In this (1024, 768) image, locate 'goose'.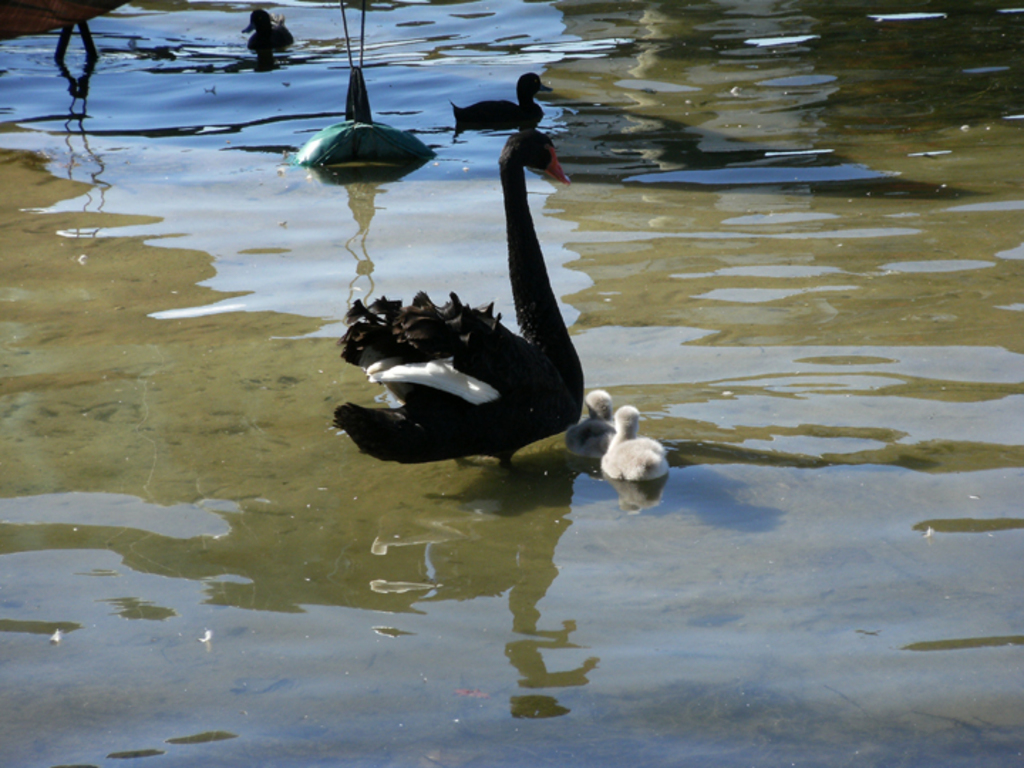
Bounding box: (240,10,294,54).
